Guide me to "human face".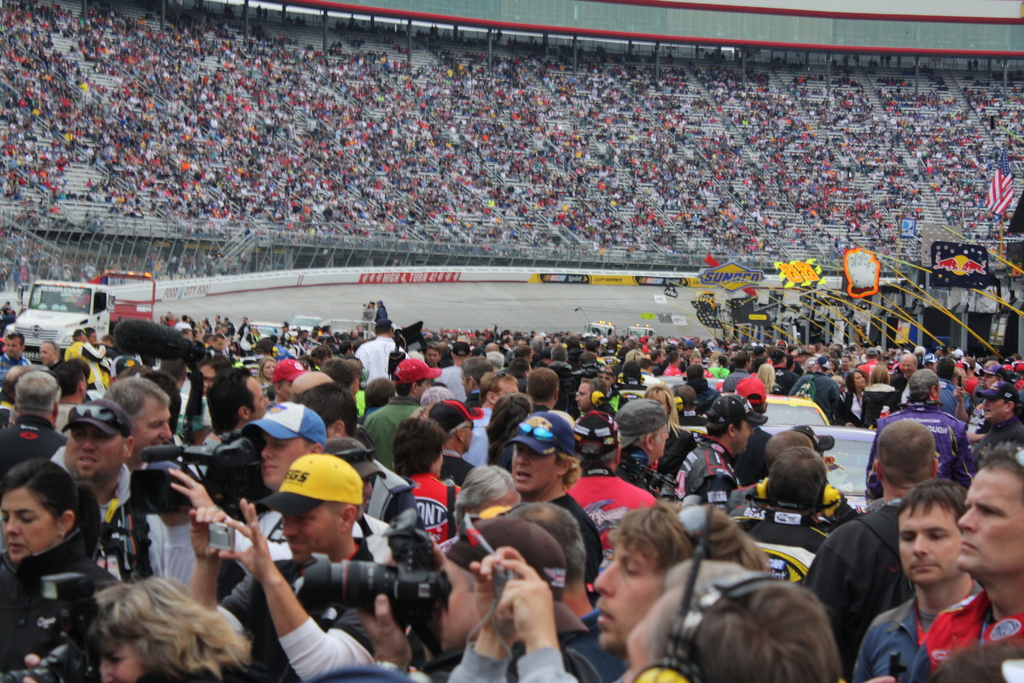
Guidance: [left=214, top=336, right=226, bottom=354].
